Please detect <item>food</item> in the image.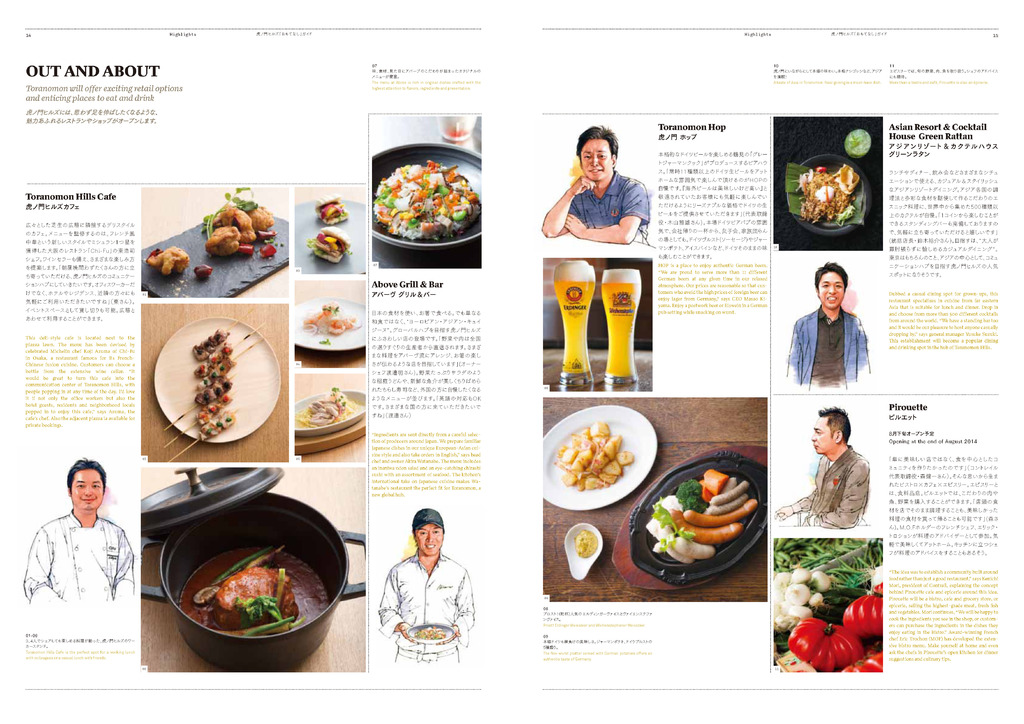
(left=799, top=161, right=864, bottom=227).
